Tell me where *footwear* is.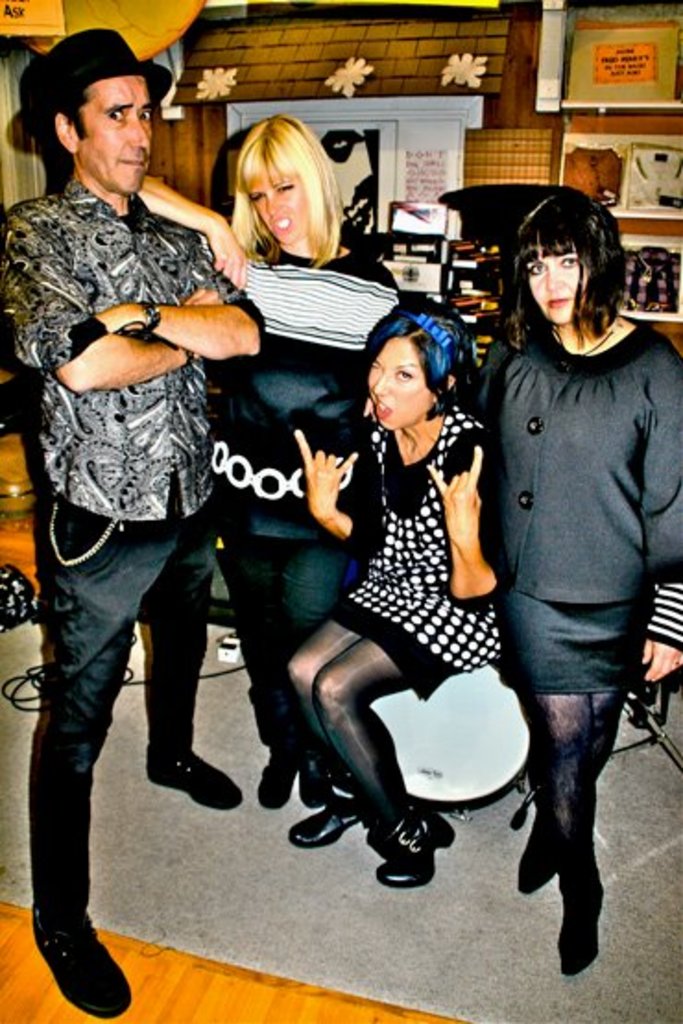
*footwear* is at left=24, top=897, right=133, bottom=1020.
